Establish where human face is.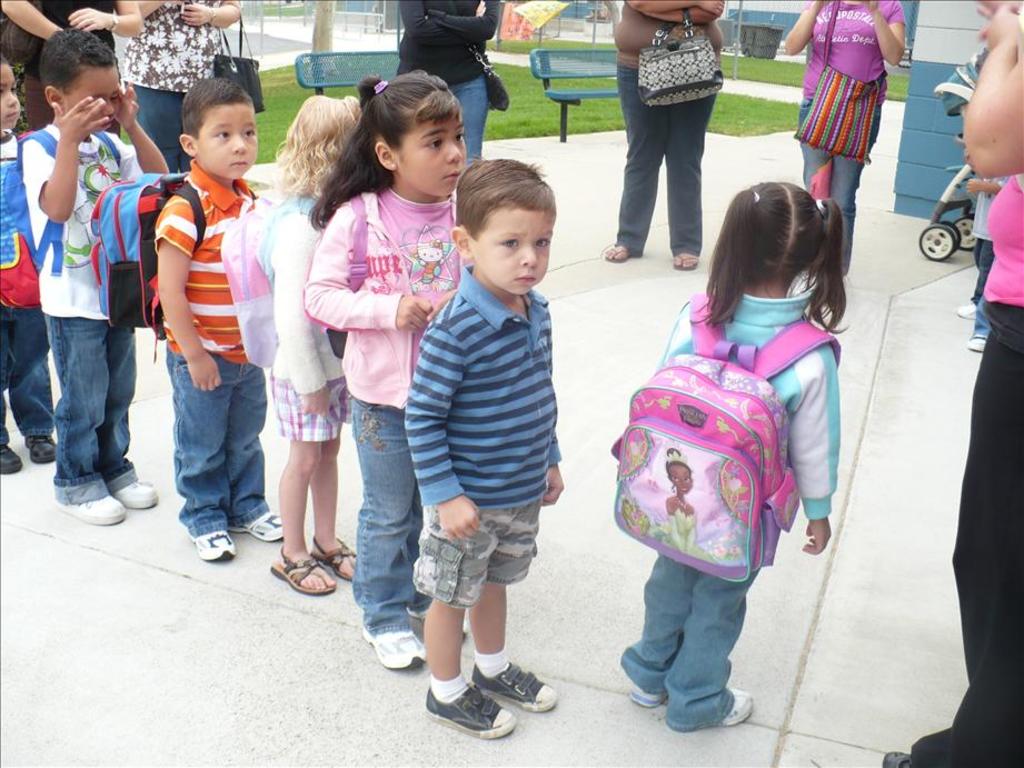
Established at l=470, t=200, r=555, b=295.
